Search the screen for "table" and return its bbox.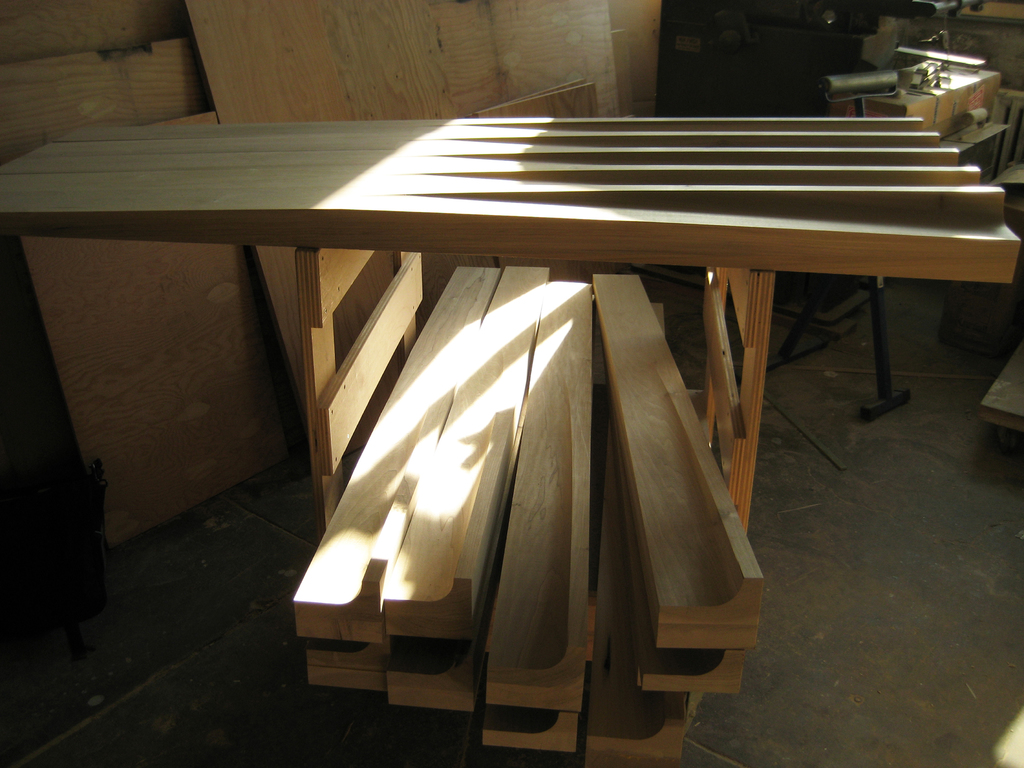
Found: 0:124:1023:676.
